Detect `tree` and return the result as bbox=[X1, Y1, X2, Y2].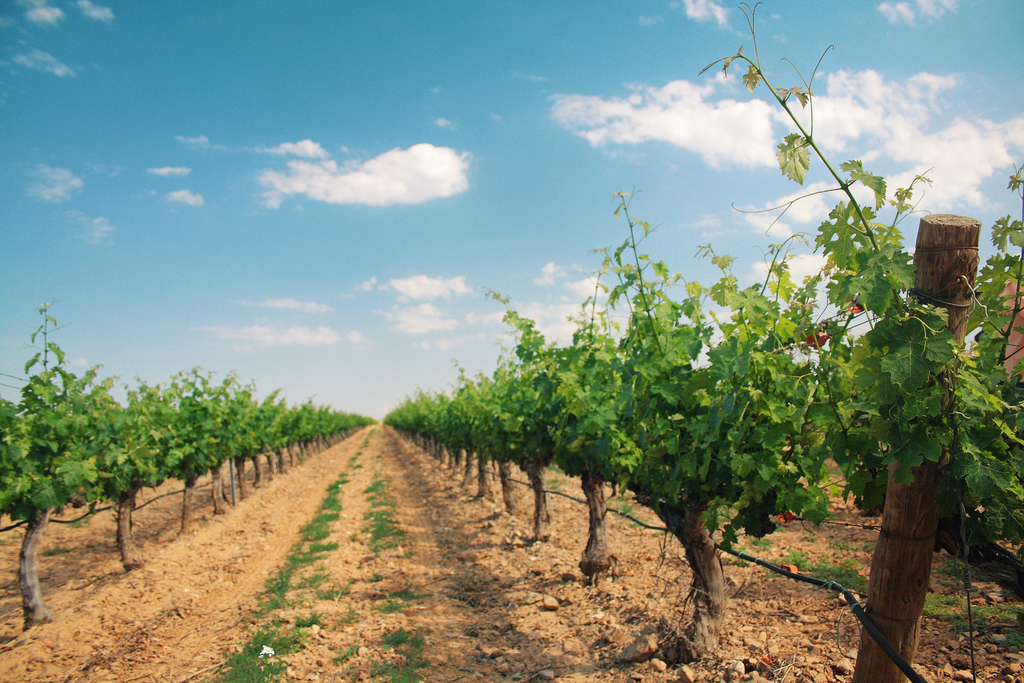
bbox=[455, 370, 521, 502].
